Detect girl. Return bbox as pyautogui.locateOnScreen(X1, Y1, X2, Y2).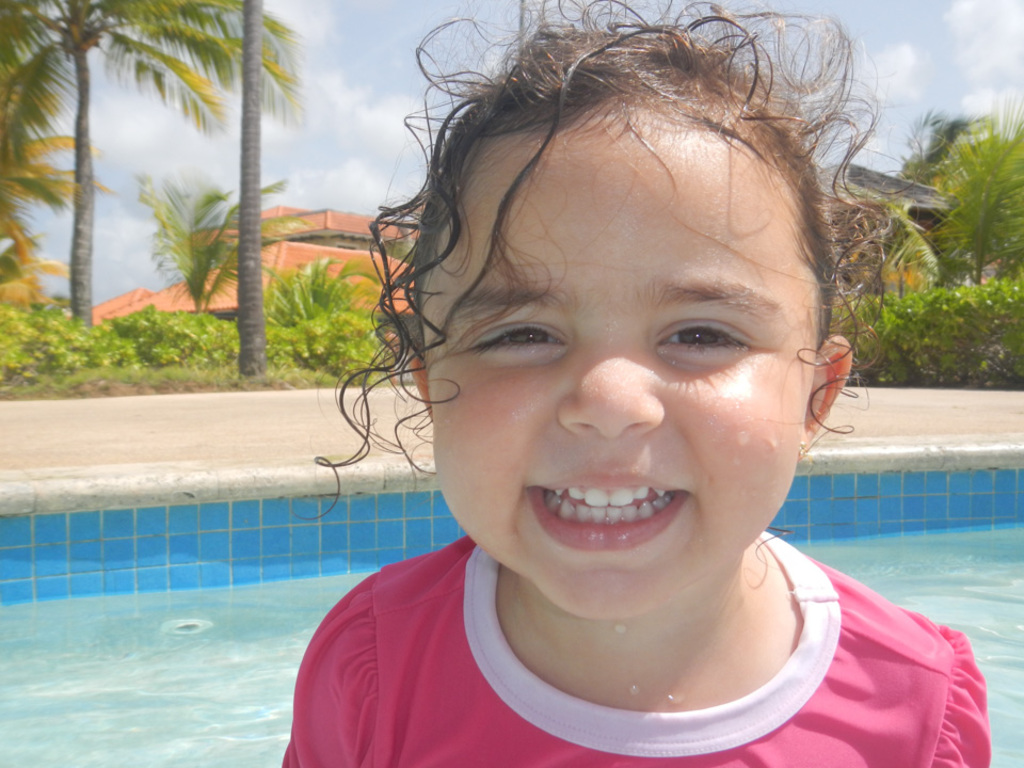
pyautogui.locateOnScreen(278, 0, 995, 767).
